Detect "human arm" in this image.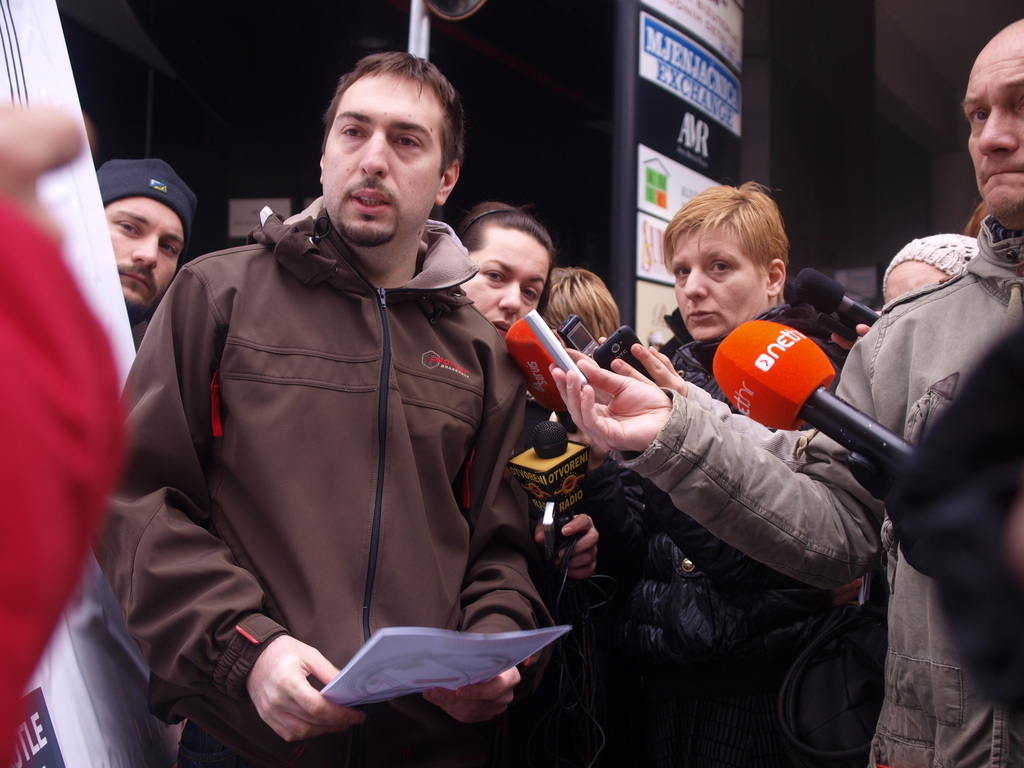
Detection: crop(548, 357, 885, 588).
